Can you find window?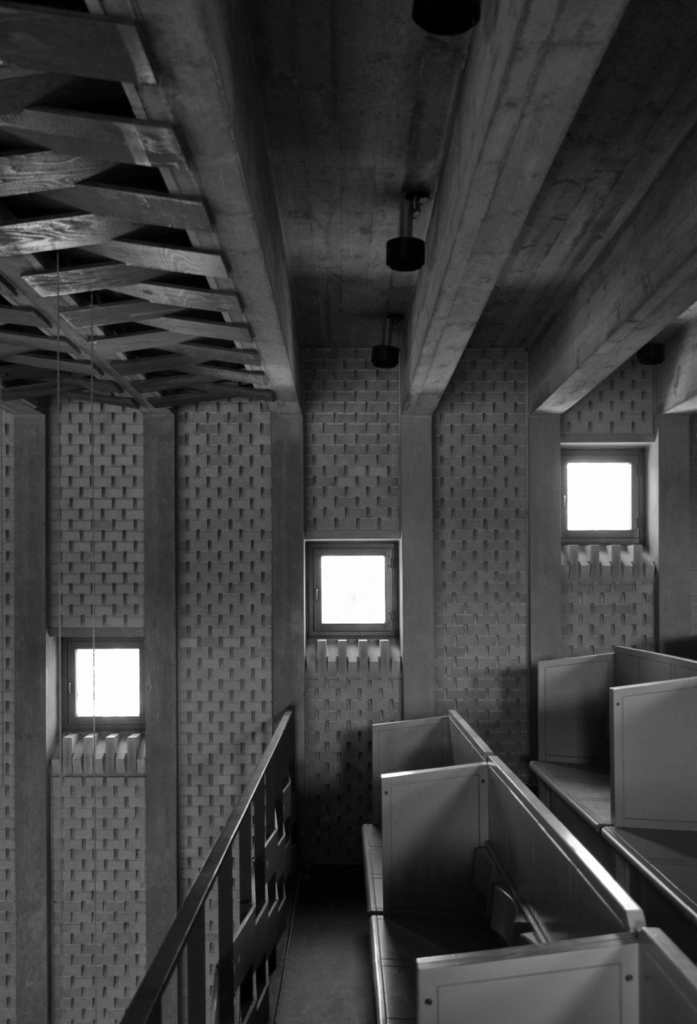
Yes, bounding box: 58/639/141/733.
